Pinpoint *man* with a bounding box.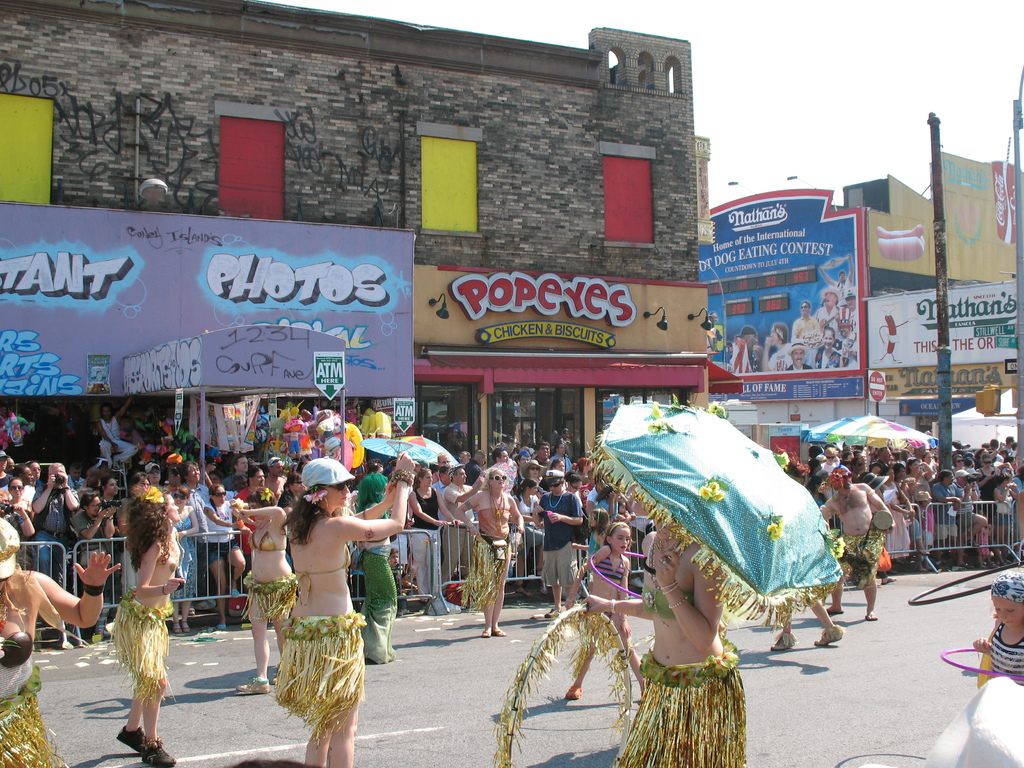
x1=817, y1=465, x2=895, y2=621.
